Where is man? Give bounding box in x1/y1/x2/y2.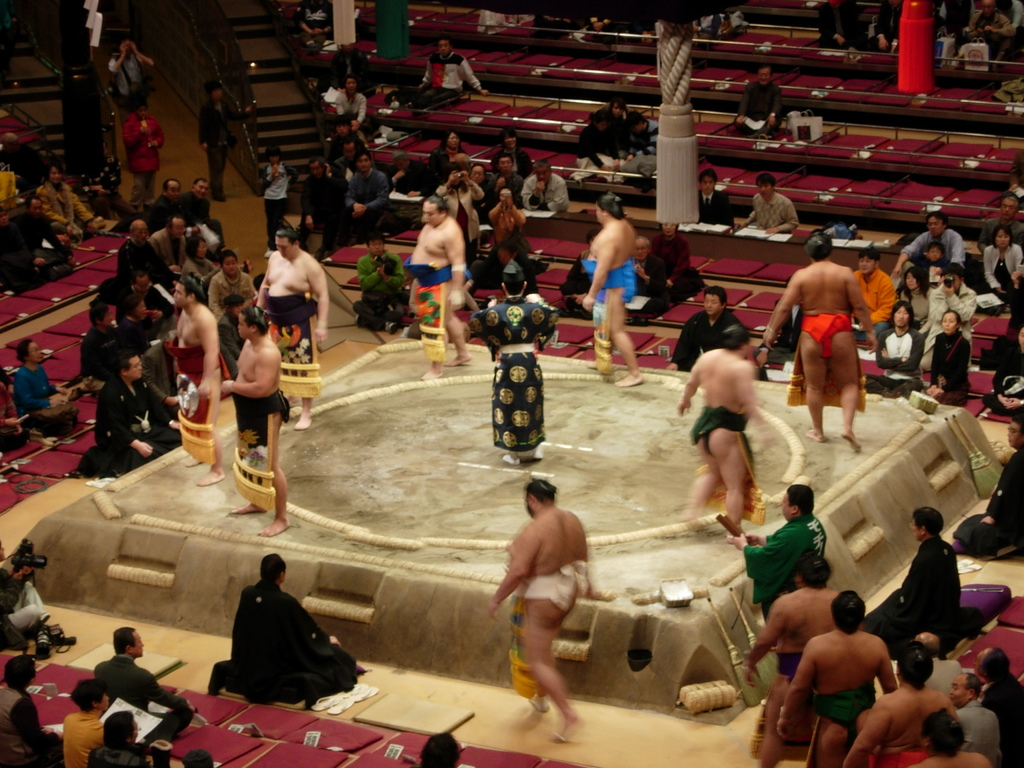
975/195/1023/259.
